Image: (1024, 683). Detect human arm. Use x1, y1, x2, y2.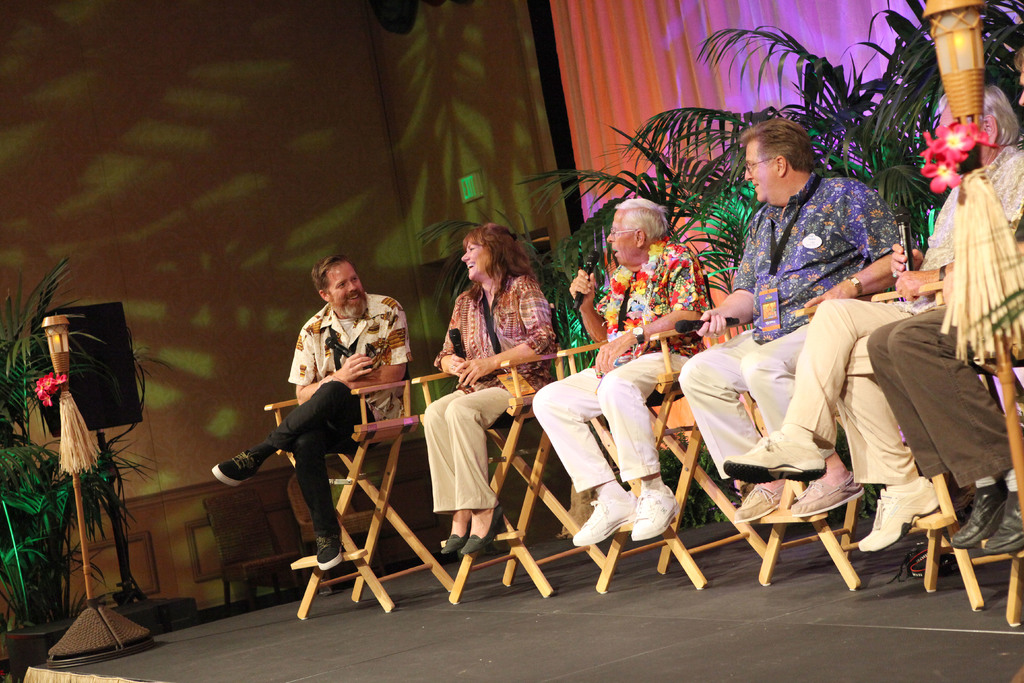
801, 174, 902, 312.
